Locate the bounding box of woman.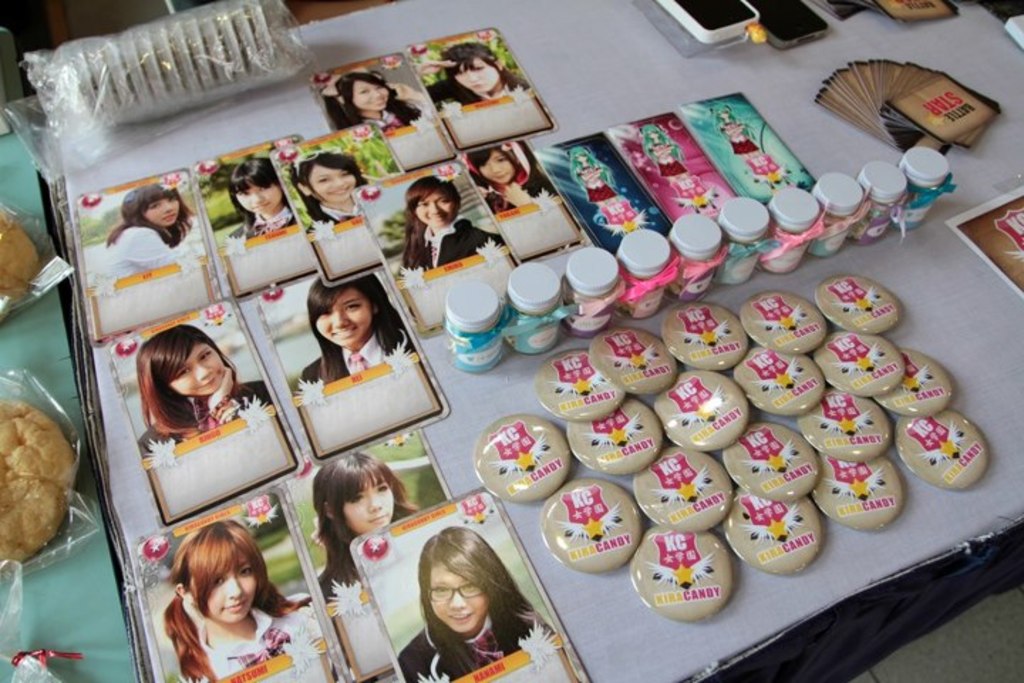
Bounding box: {"x1": 138, "y1": 329, "x2": 269, "y2": 450}.
